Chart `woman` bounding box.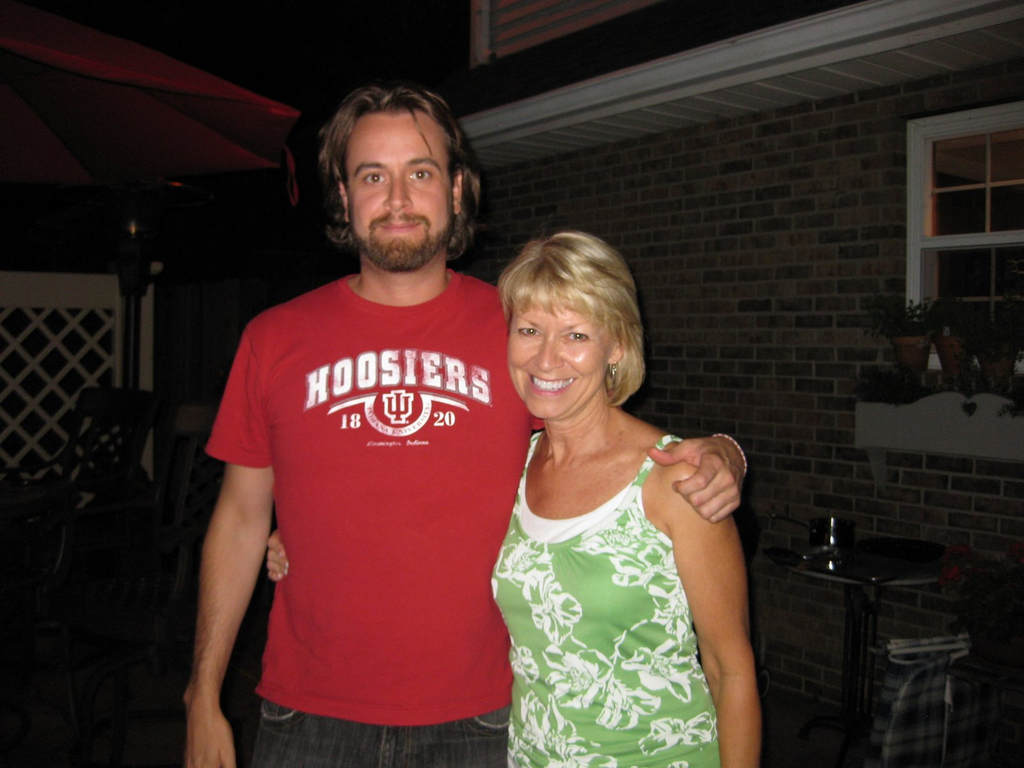
Charted: locate(267, 230, 760, 767).
